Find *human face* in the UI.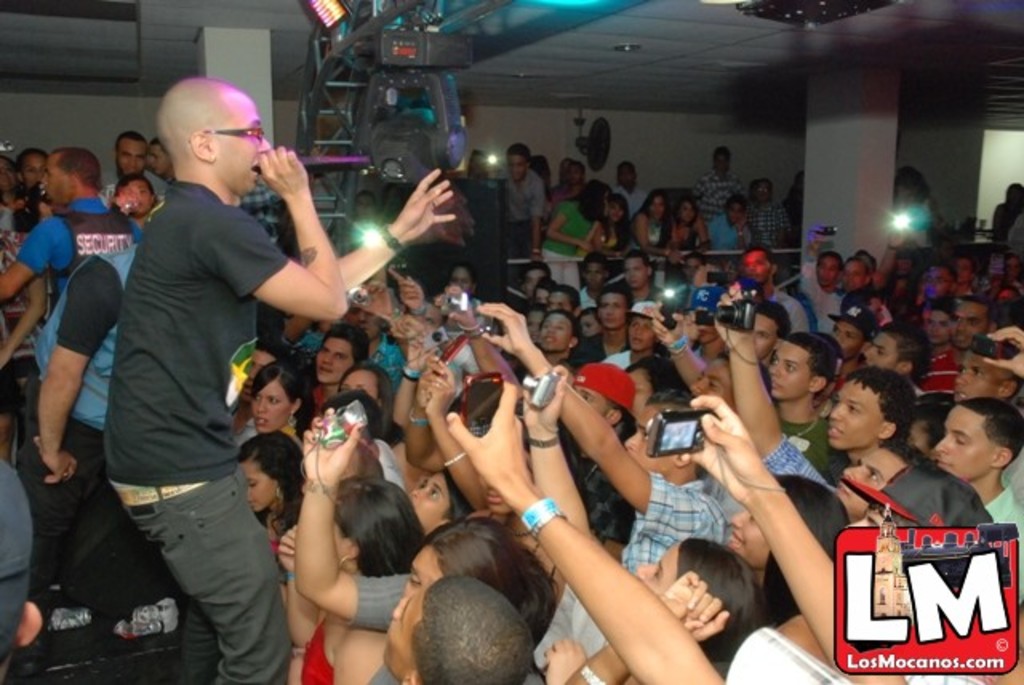
UI element at left=634, top=536, right=678, bottom=592.
